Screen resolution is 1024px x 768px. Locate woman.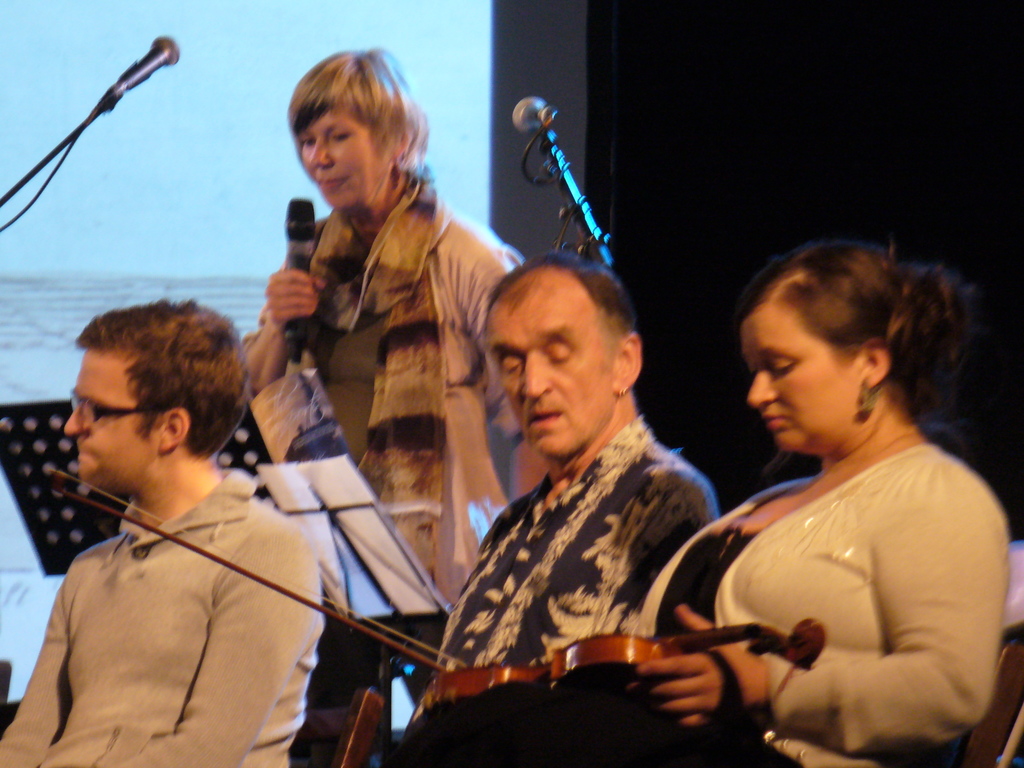
<box>593,235,1023,767</box>.
